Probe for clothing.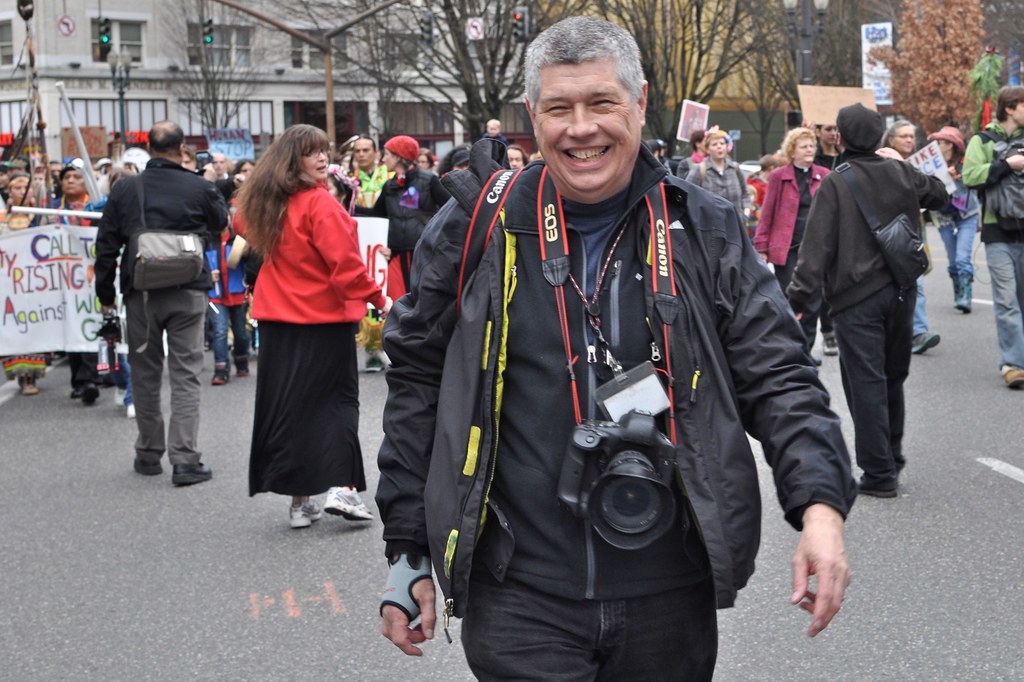
Probe result: x1=959, y1=120, x2=1023, y2=381.
